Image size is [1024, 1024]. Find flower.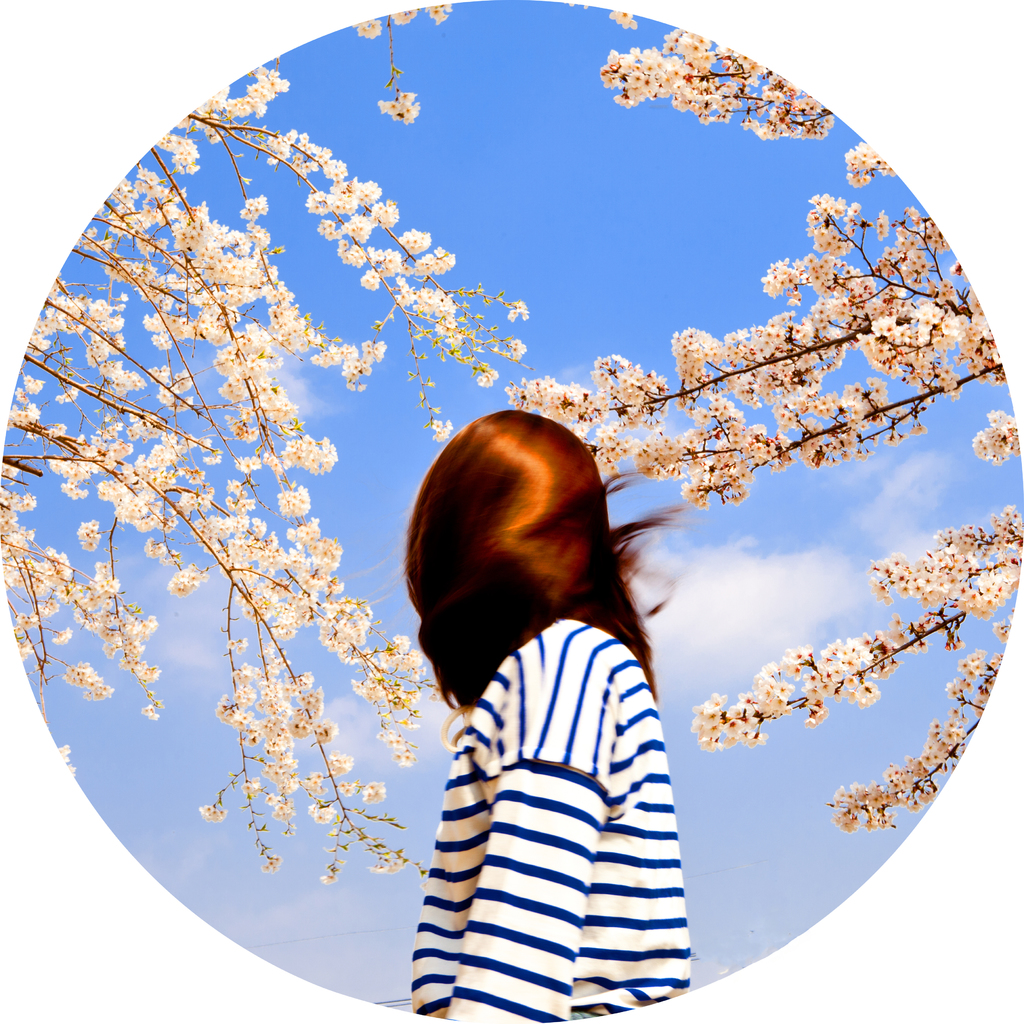
x1=525 y1=1 x2=1012 y2=875.
